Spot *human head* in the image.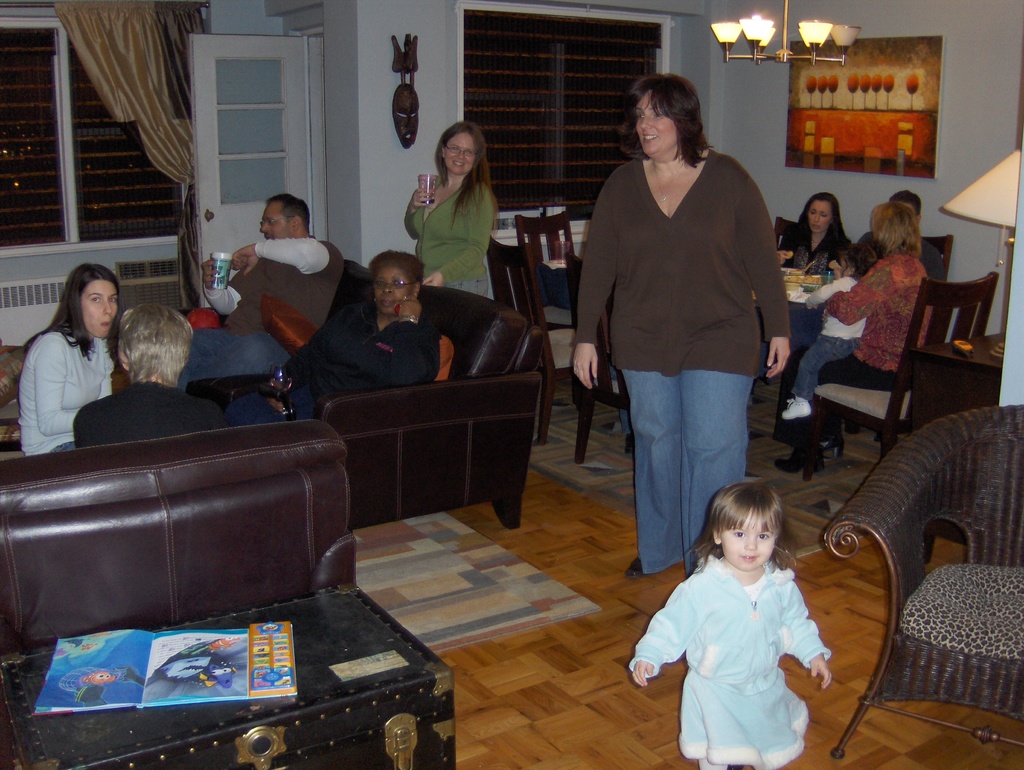
*human head* found at box=[370, 250, 423, 312].
